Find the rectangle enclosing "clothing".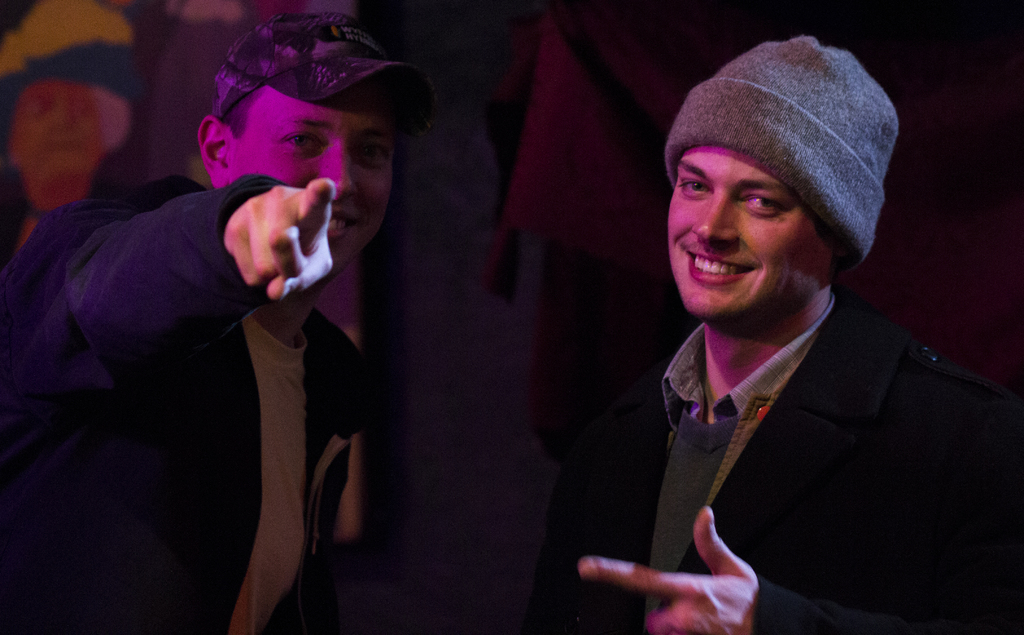
<region>491, 0, 744, 449</region>.
